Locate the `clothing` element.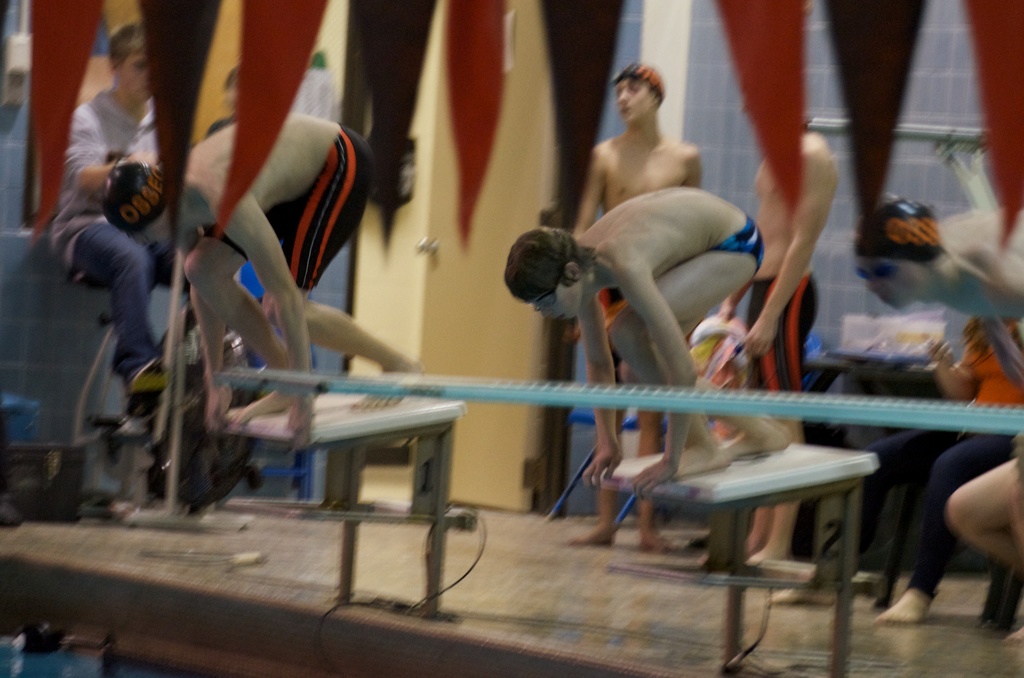
Element bbox: bbox=[723, 213, 763, 273].
